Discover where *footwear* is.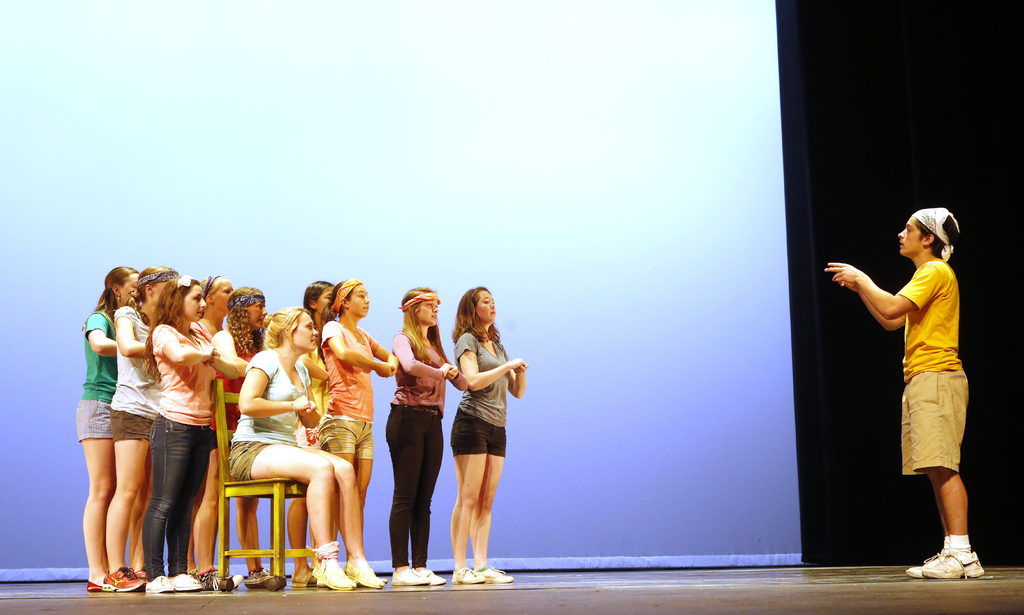
Discovered at box(905, 543, 965, 576).
